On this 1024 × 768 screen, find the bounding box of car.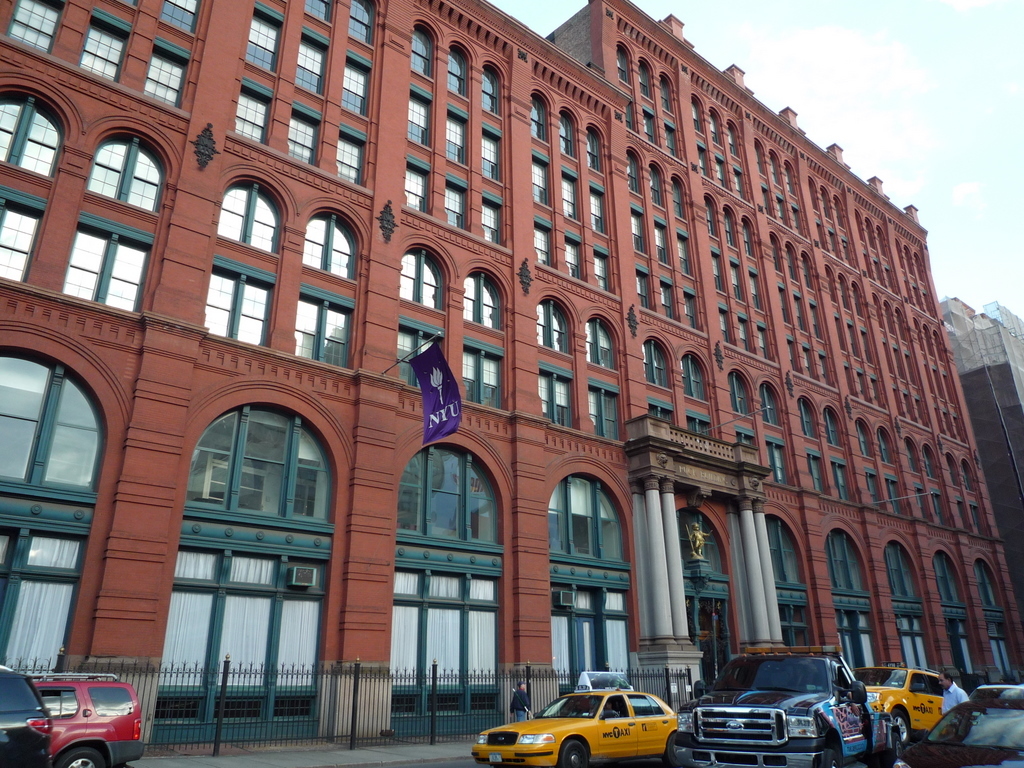
Bounding box: <bbox>682, 662, 869, 758</bbox>.
